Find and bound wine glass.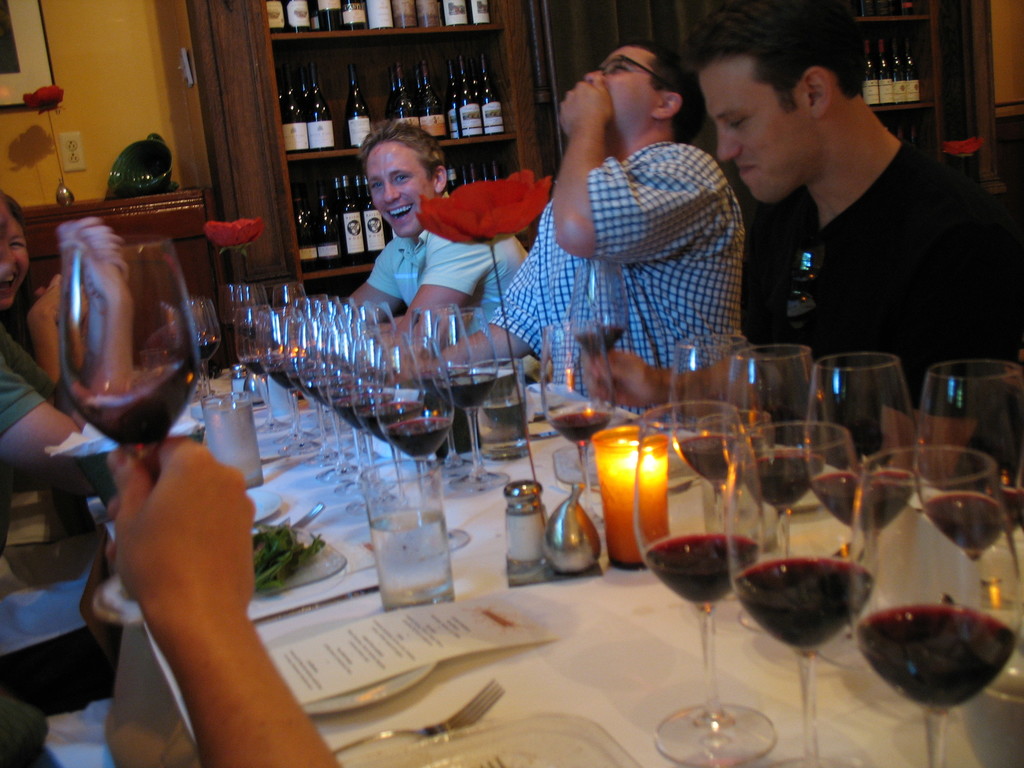
Bound: pyautogui.locateOnScreen(61, 234, 205, 621).
